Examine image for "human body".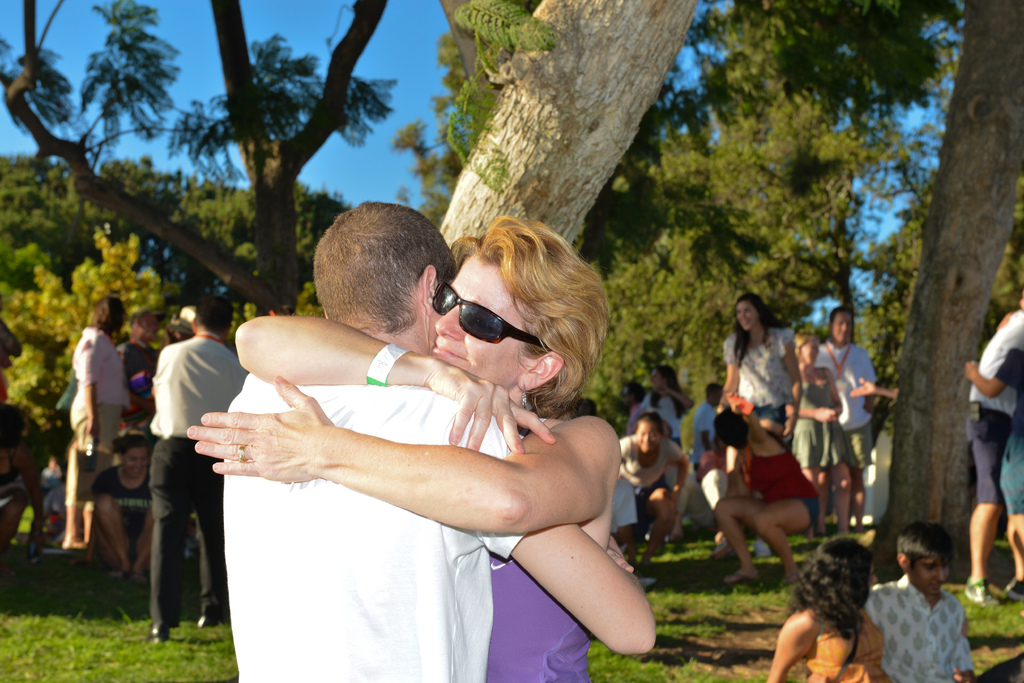
Examination result: l=710, t=384, r=829, b=600.
